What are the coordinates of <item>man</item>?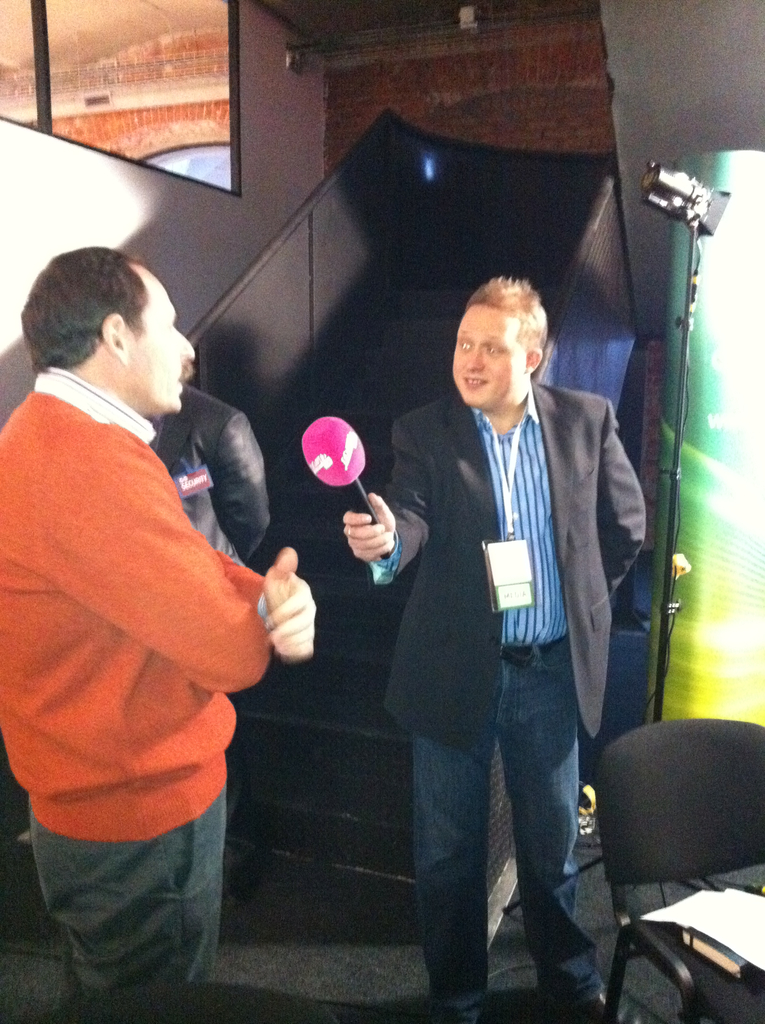
[left=0, top=248, right=321, bottom=986].
